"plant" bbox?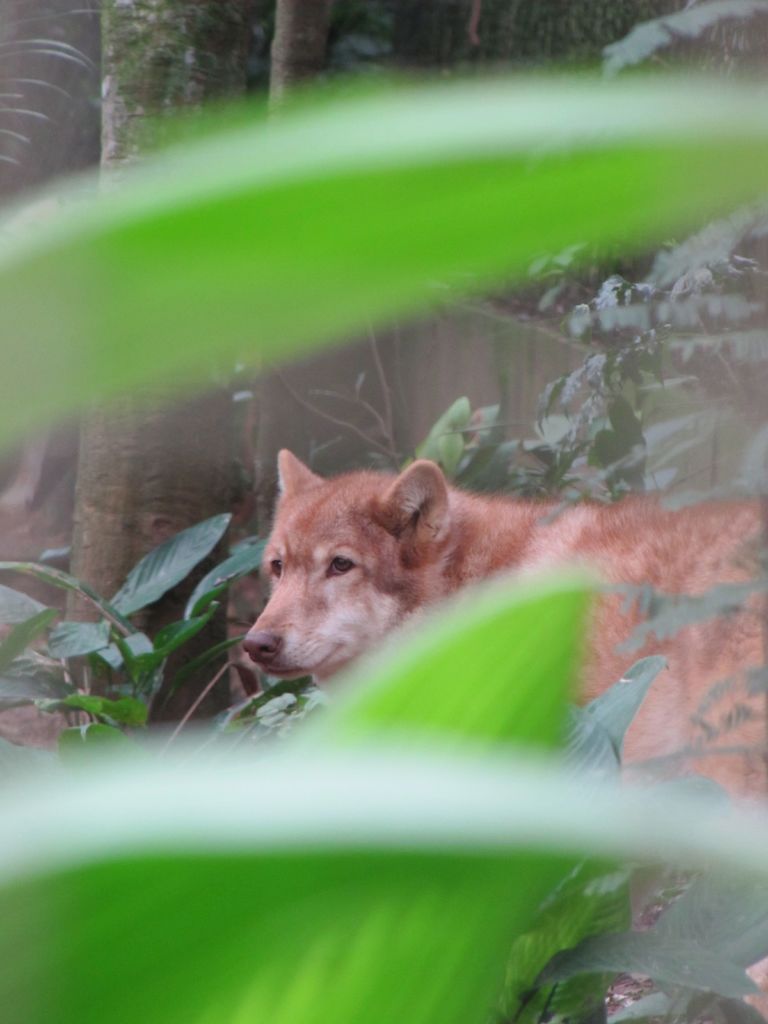
404/232/767/519
